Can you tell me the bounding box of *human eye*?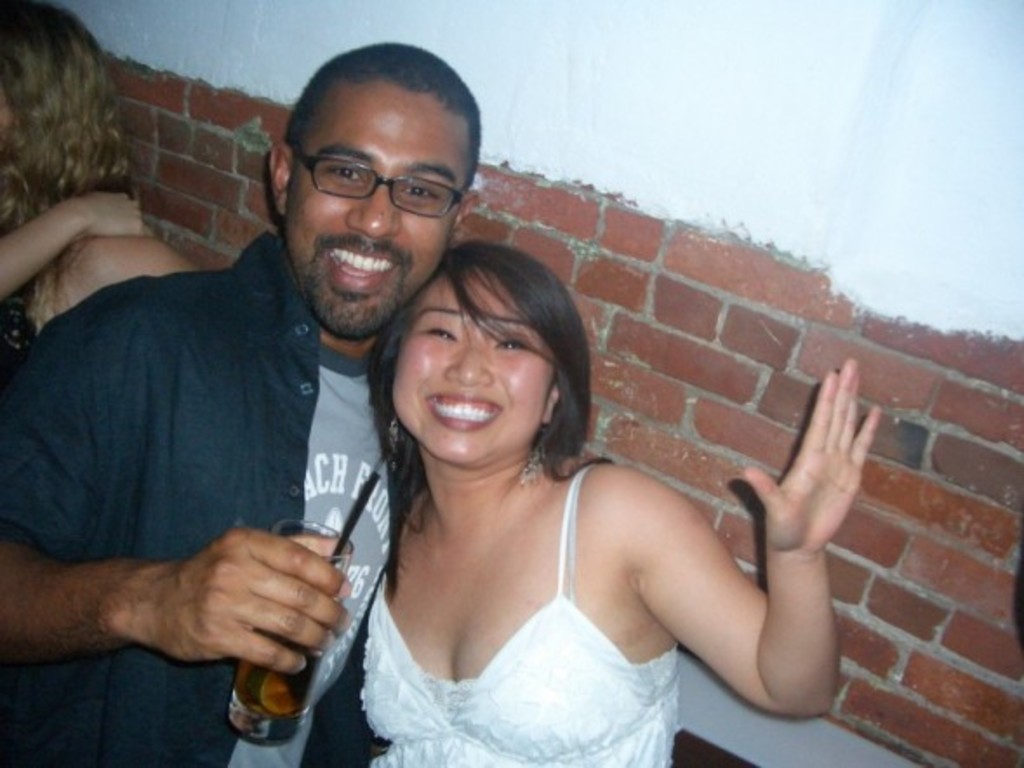
(492, 335, 534, 353).
